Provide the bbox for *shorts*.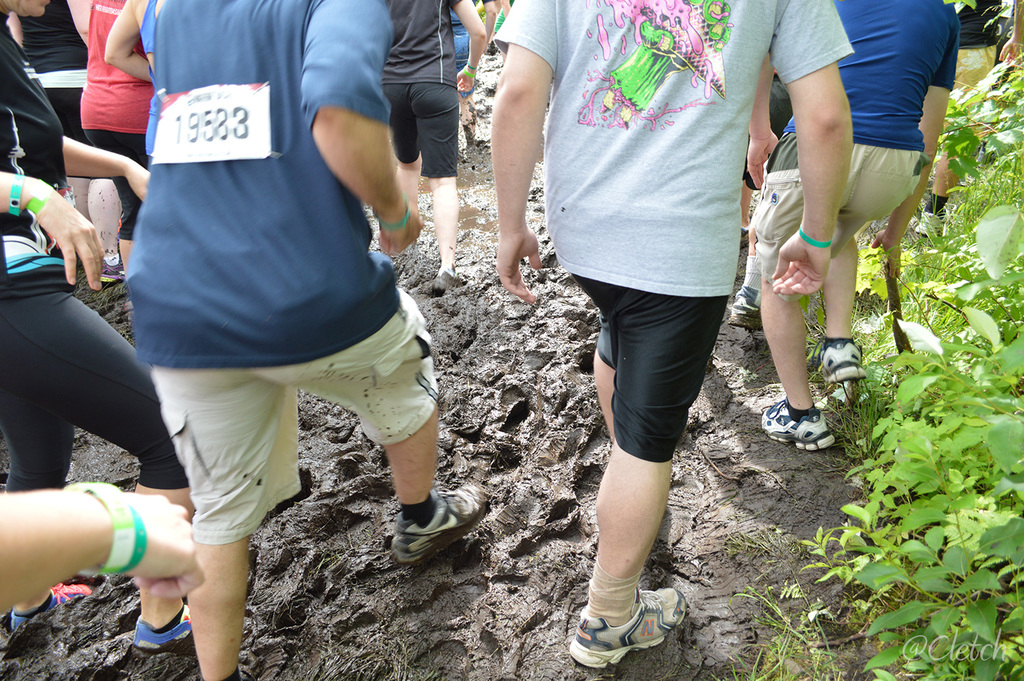
143, 292, 442, 548.
